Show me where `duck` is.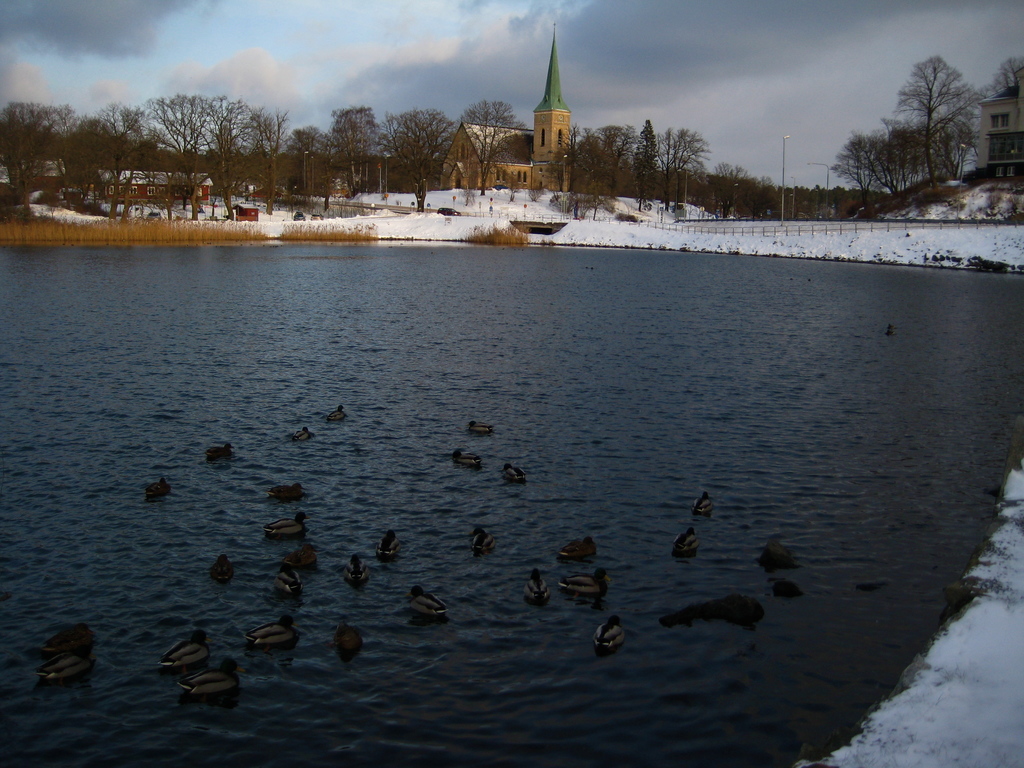
`duck` is at [276,563,300,595].
